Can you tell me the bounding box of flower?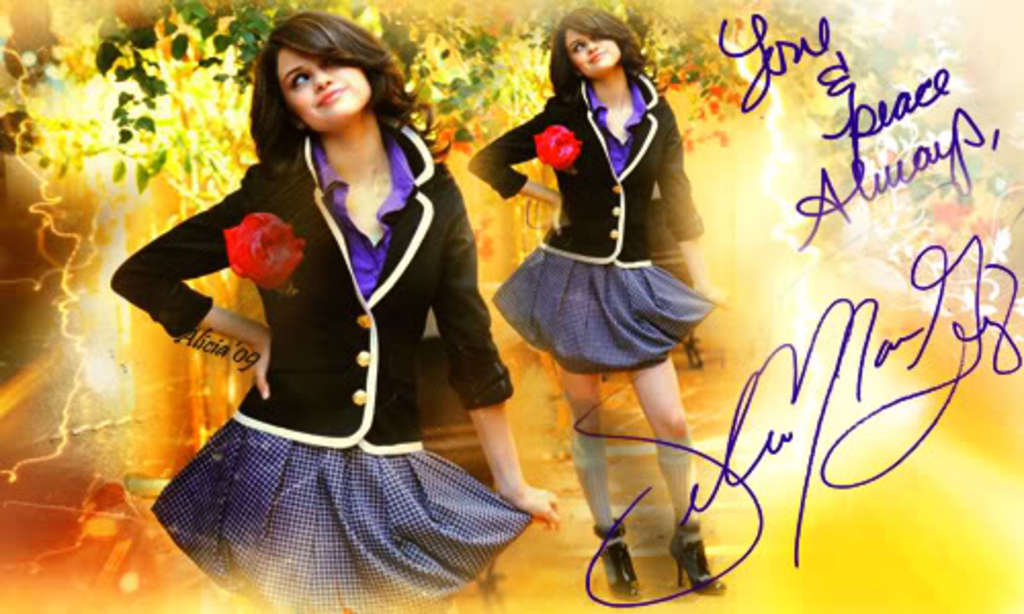
BBox(221, 211, 295, 289).
